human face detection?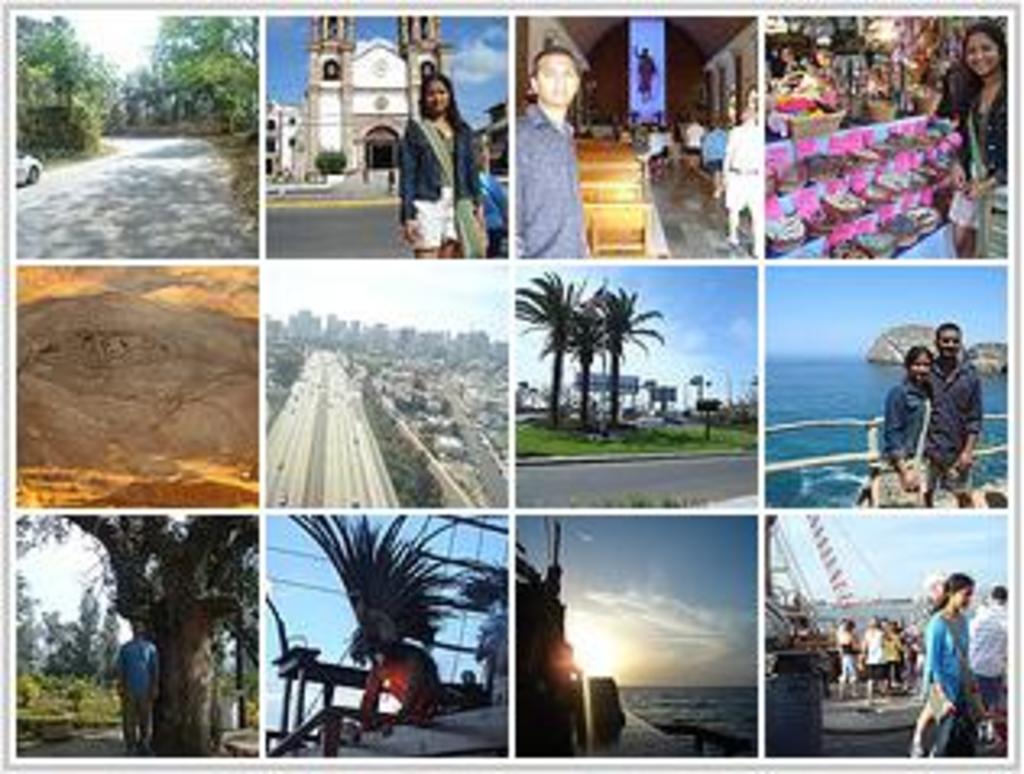
425:78:454:110
